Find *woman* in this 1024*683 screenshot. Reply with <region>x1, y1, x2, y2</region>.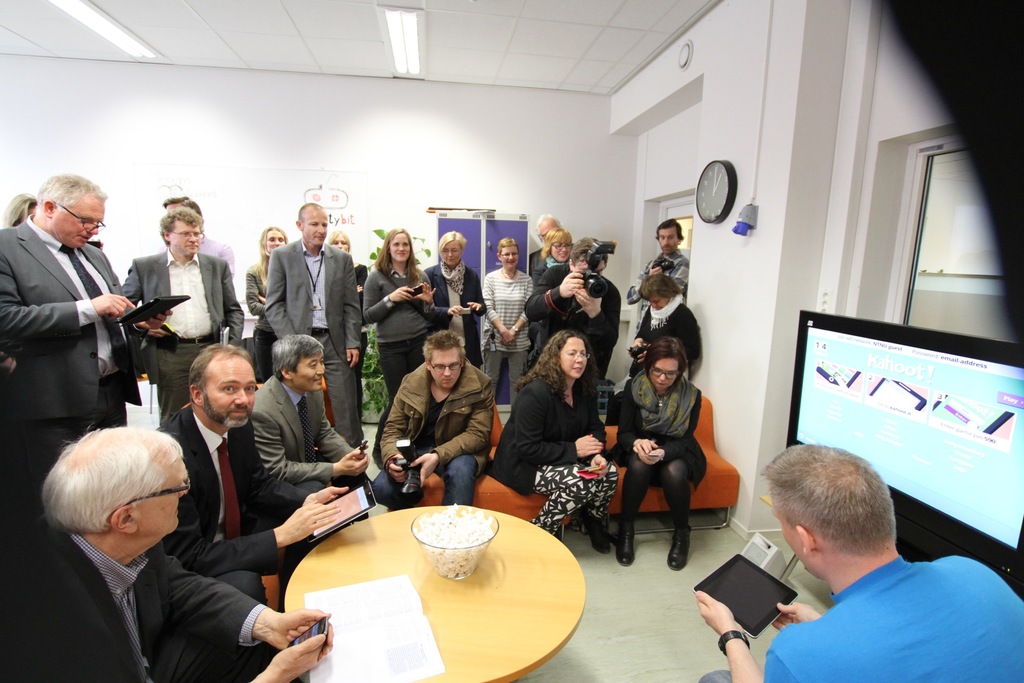
<region>424, 231, 488, 371</region>.
